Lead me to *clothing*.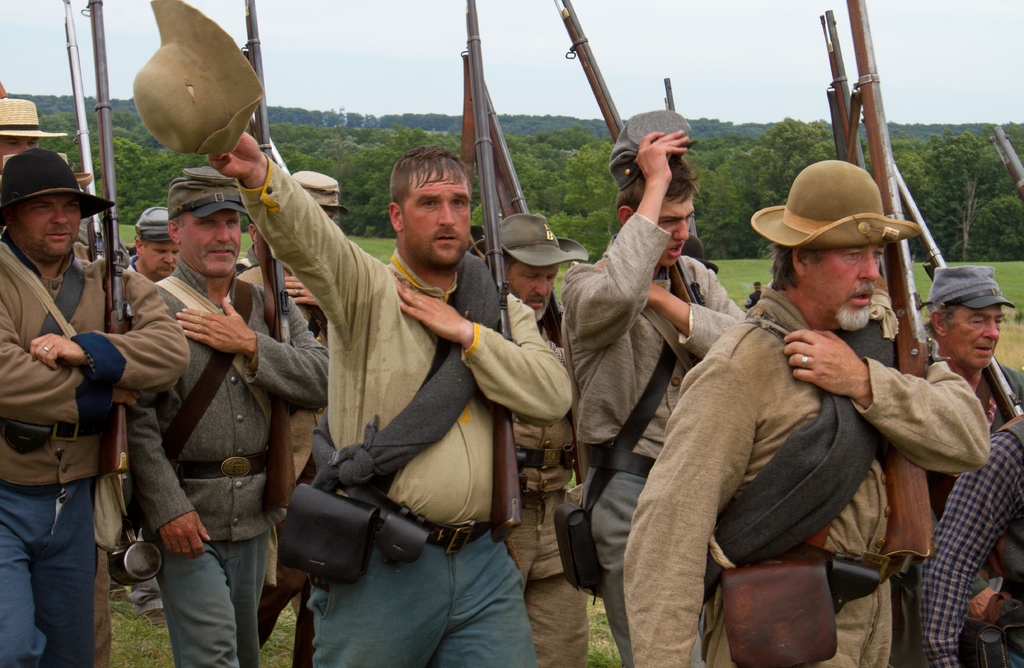
Lead to [x1=502, y1=312, x2=593, y2=667].
